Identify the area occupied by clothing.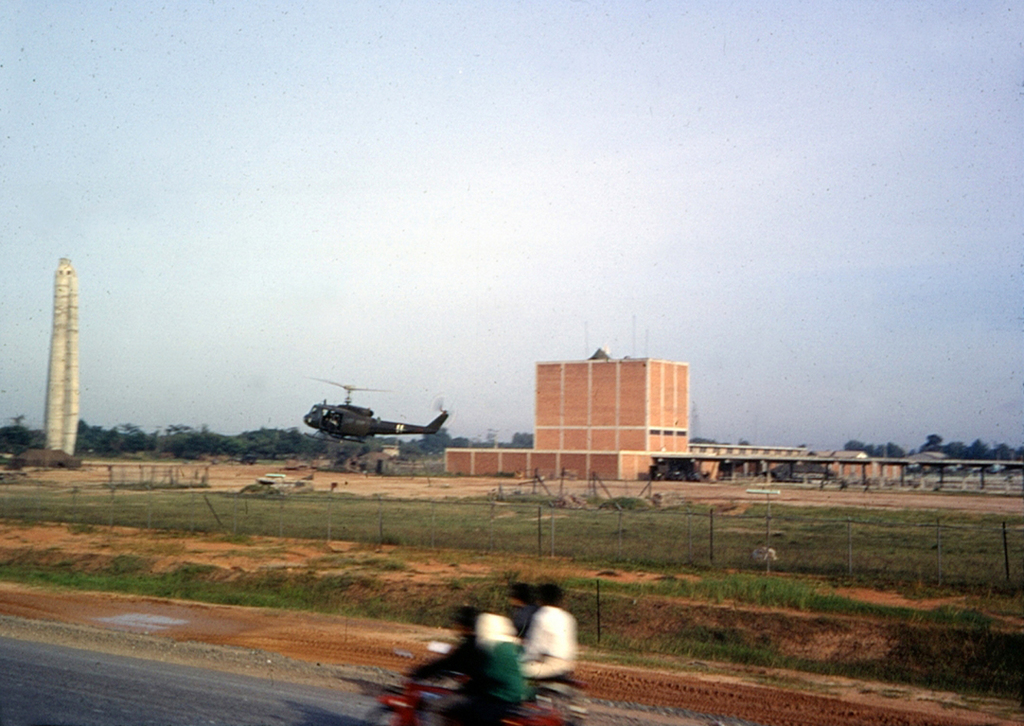
Area: 506, 613, 532, 647.
